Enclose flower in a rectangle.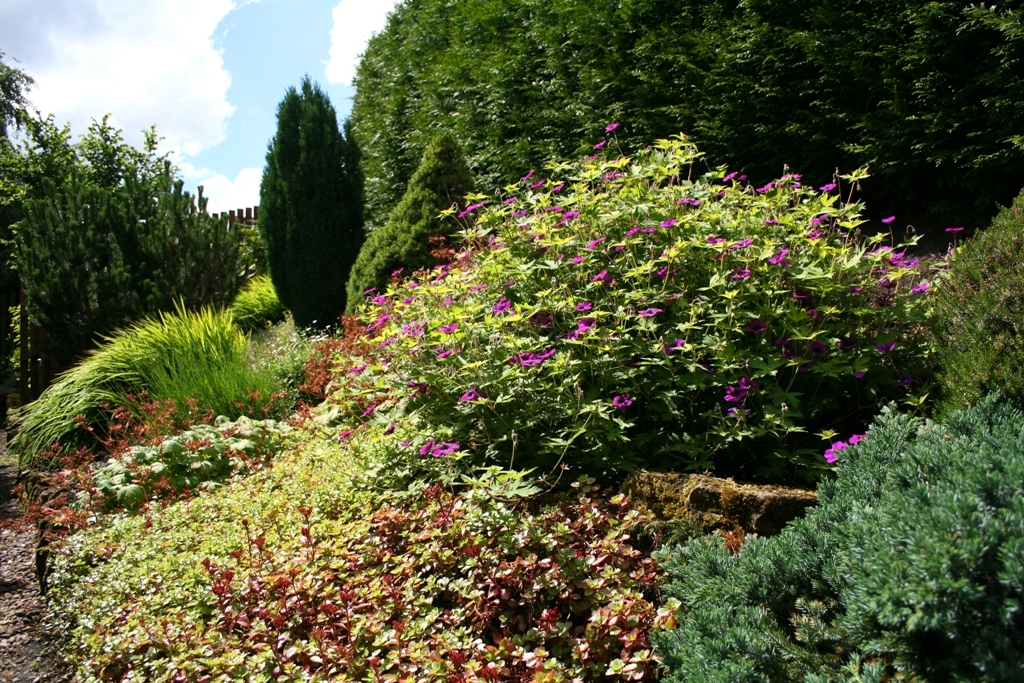
[x1=832, y1=435, x2=847, y2=465].
